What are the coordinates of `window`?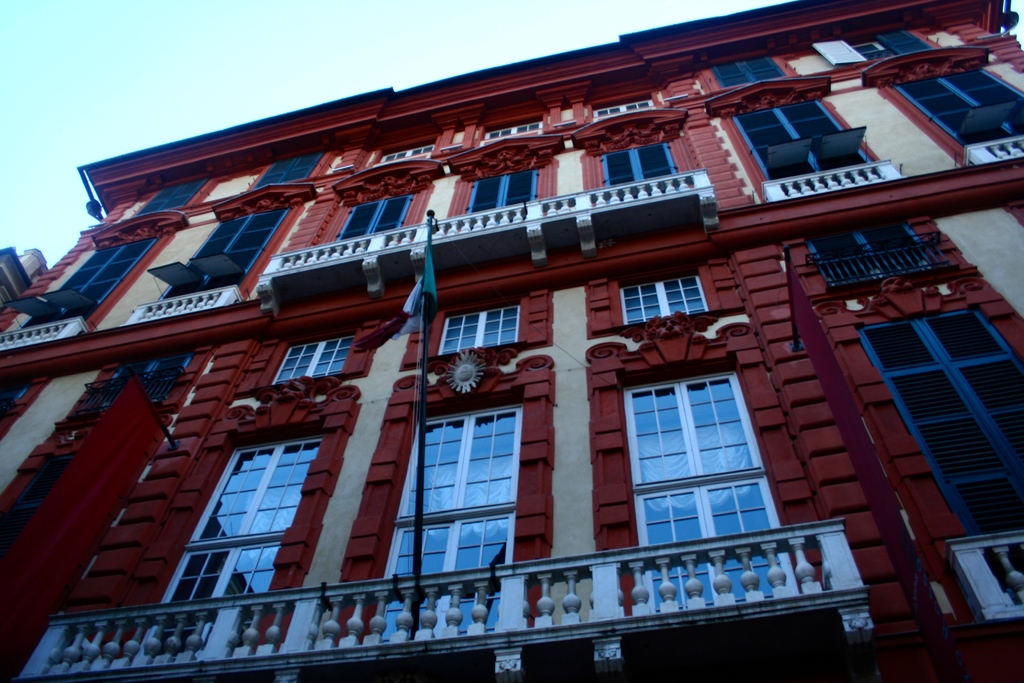
detection(474, 118, 544, 148).
